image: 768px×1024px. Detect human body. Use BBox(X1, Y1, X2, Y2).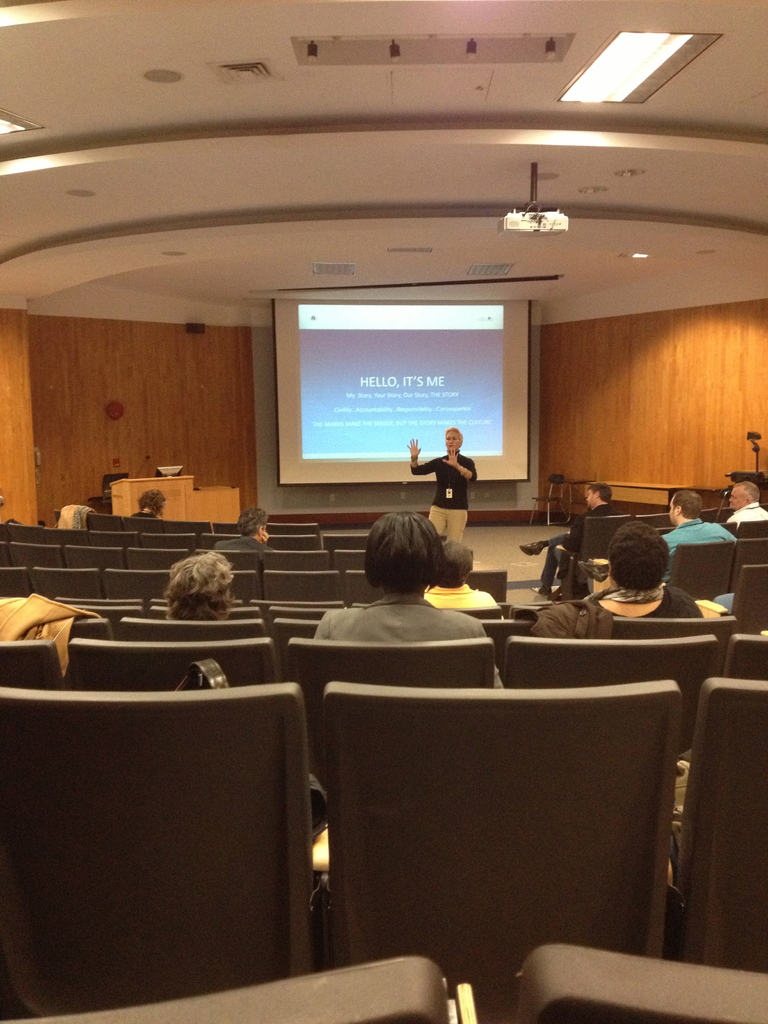
BBox(404, 426, 479, 519).
